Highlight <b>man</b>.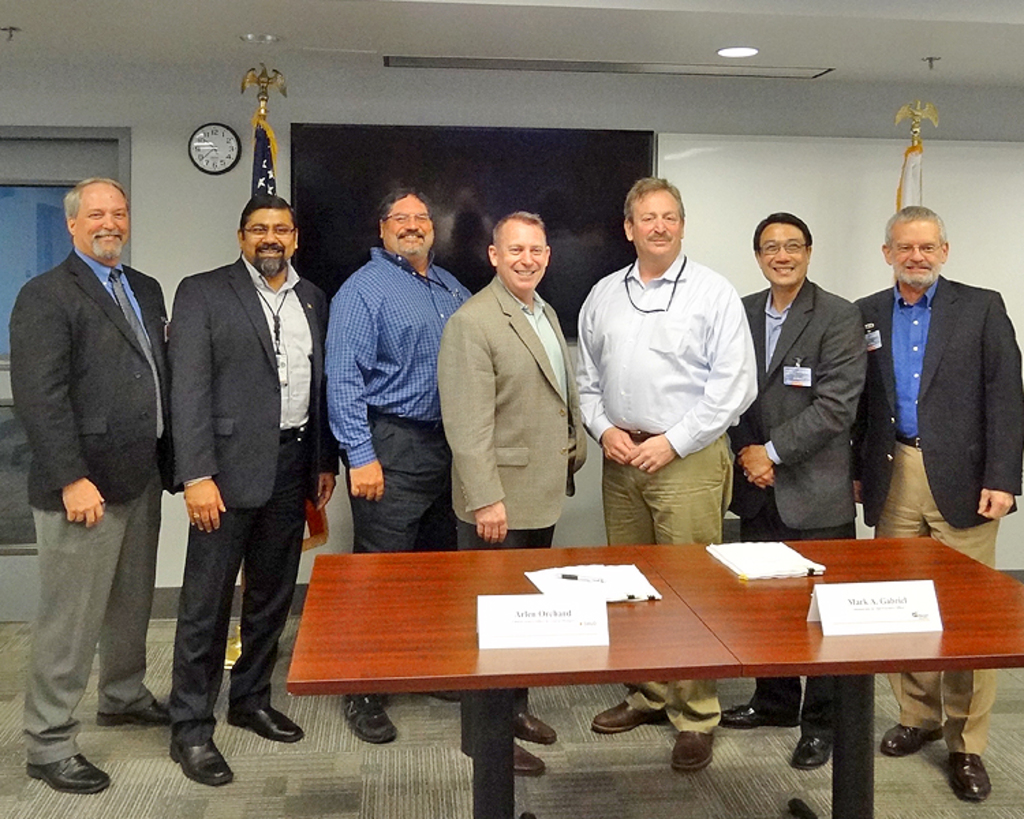
Highlighted region: bbox=[322, 184, 471, 743].
